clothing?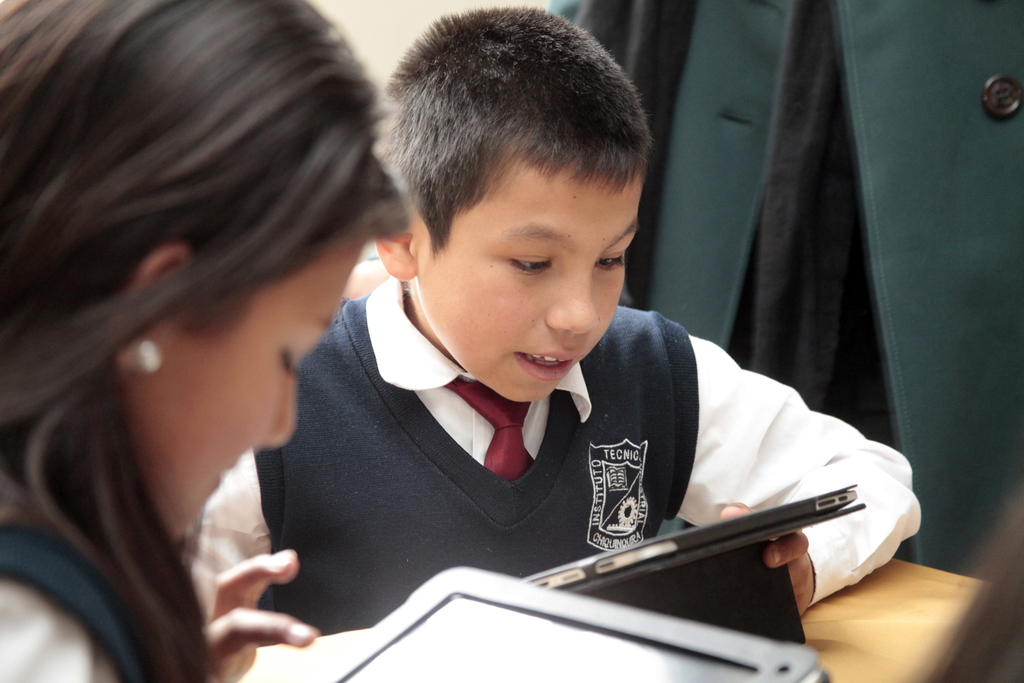
(0, 520, 201, 682)
